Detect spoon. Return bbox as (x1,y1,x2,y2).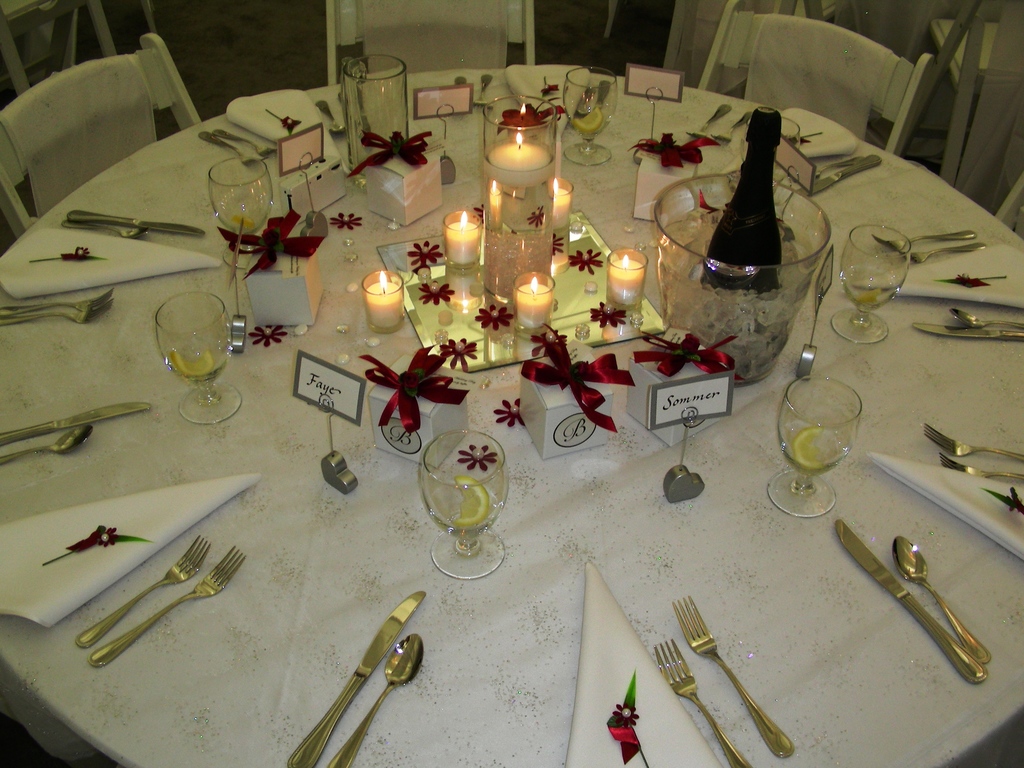
(892,537,991,665).
